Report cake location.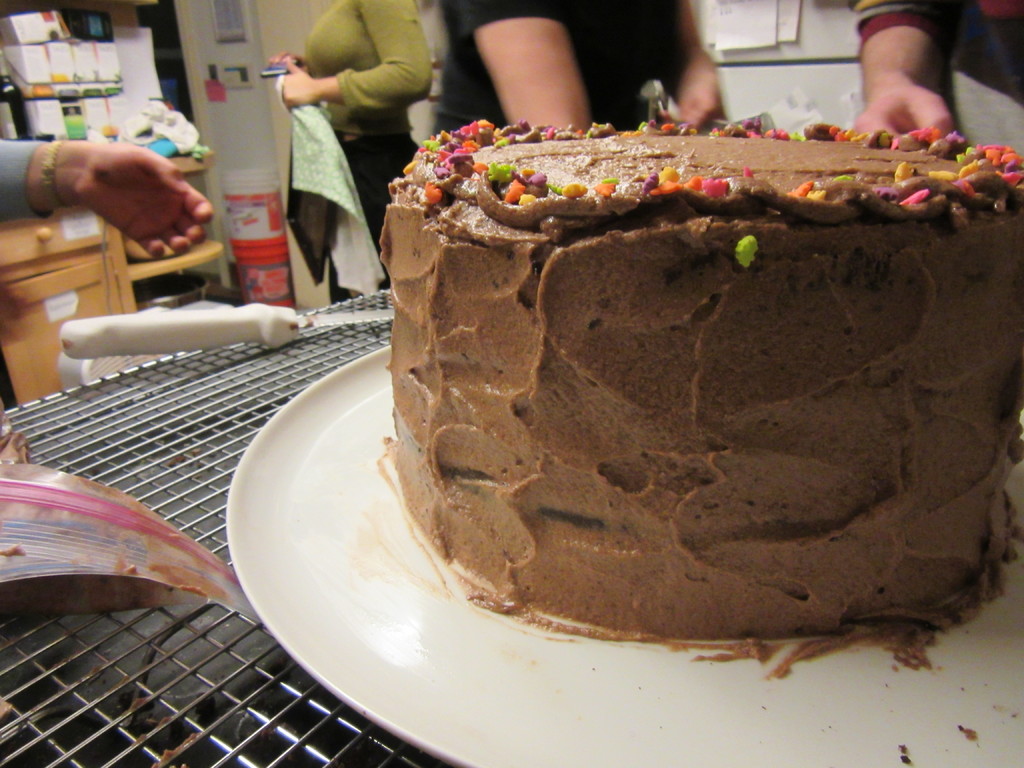
Report: detection(390, 124, 1023, 641).
